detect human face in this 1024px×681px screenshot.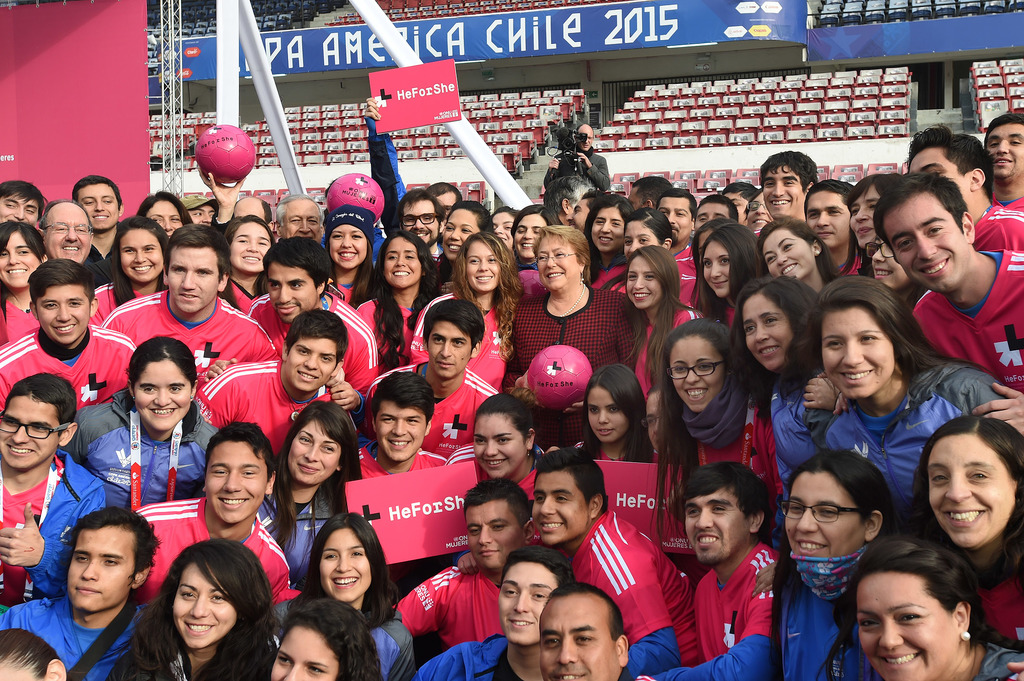
Detection: select_region(565, 197, 590, 231).
